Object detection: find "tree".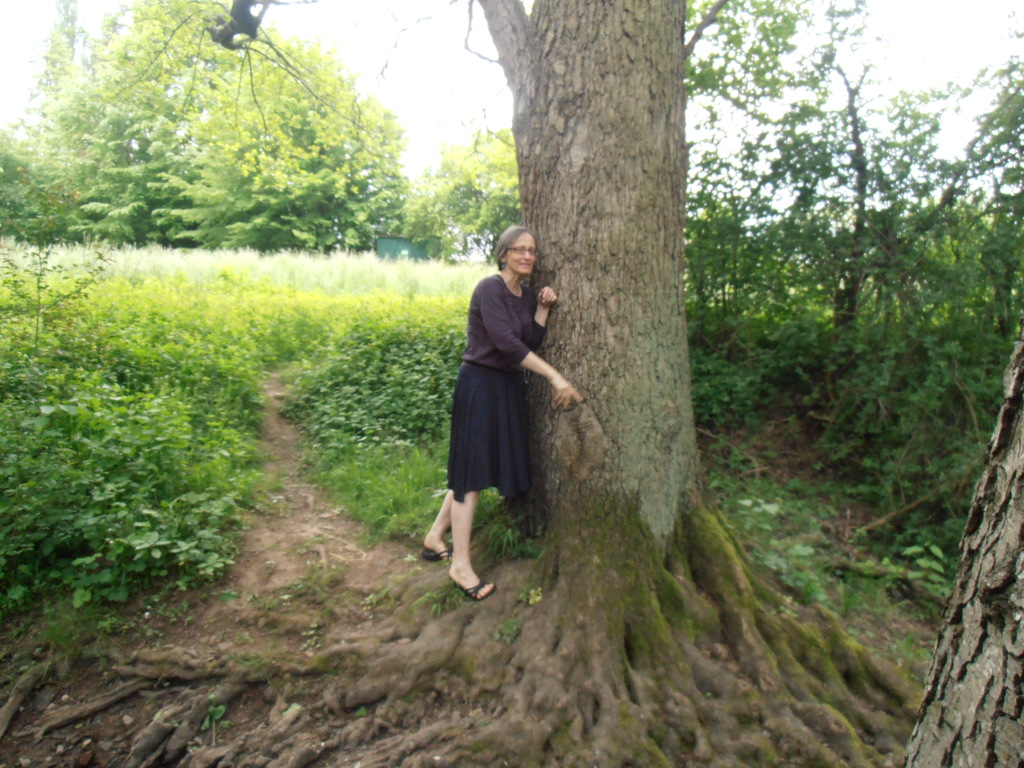
locate(58, 4, 175, 255).
